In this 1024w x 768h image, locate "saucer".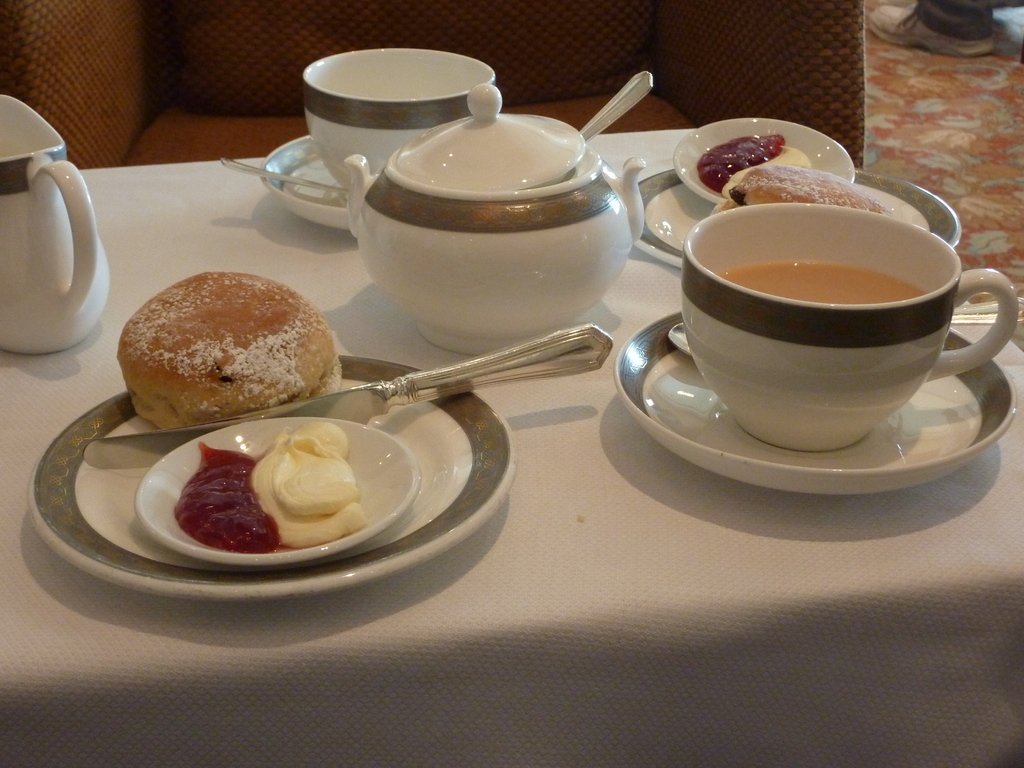
Bounding box: [left=260, top=130, right=349, bottom=233].
